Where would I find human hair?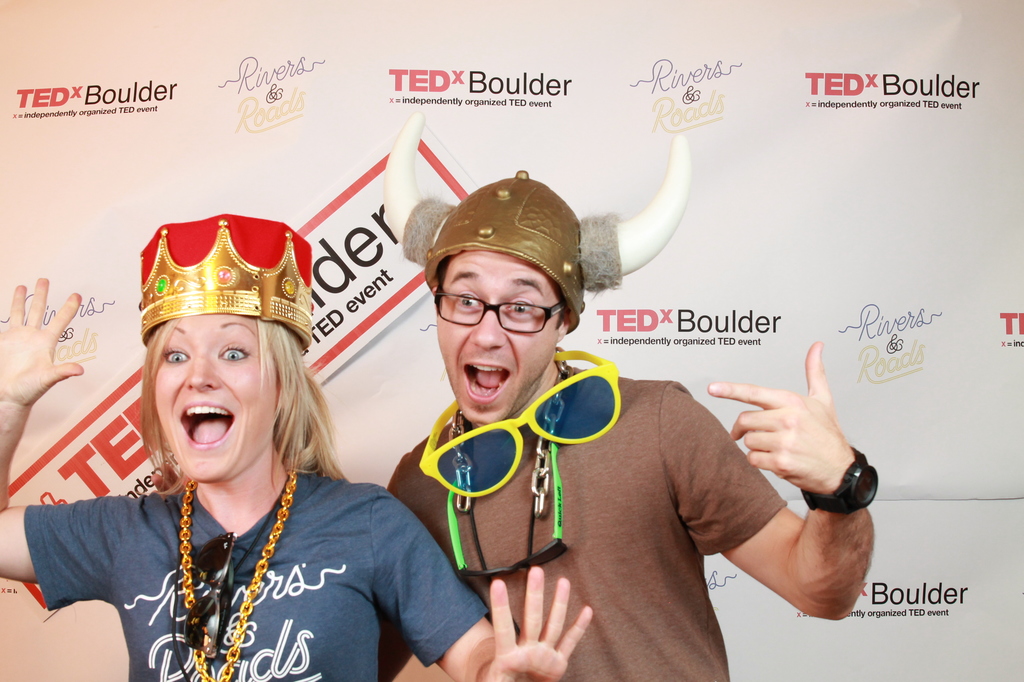
At [432, 259, 569, 332].
